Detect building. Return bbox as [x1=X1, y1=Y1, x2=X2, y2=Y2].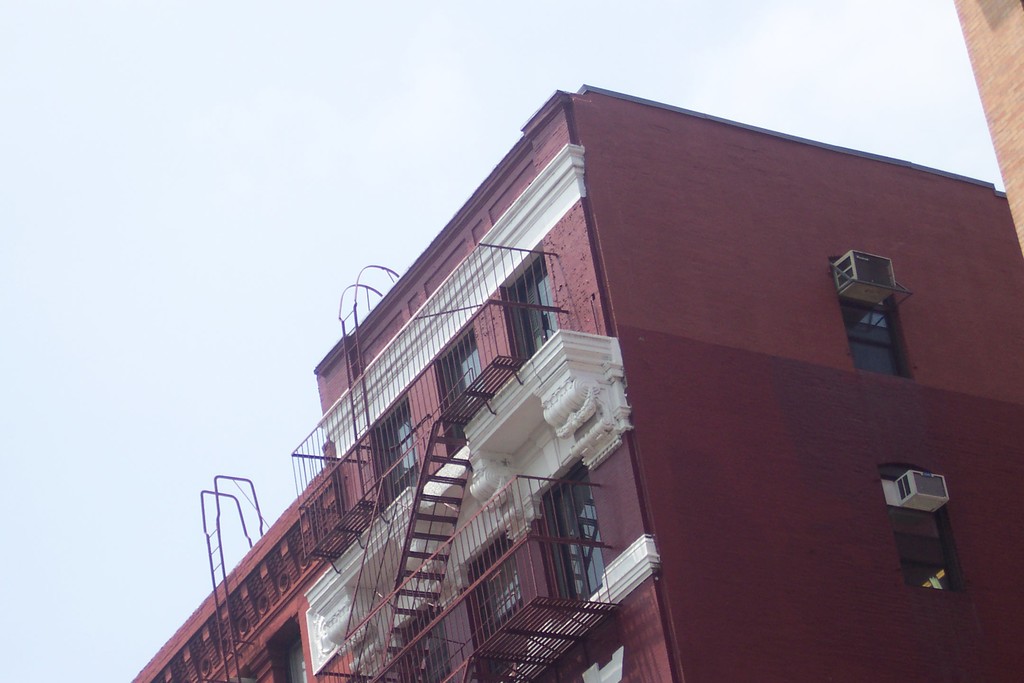
[x1=122, y1=0, x2=1023, y2=682].
